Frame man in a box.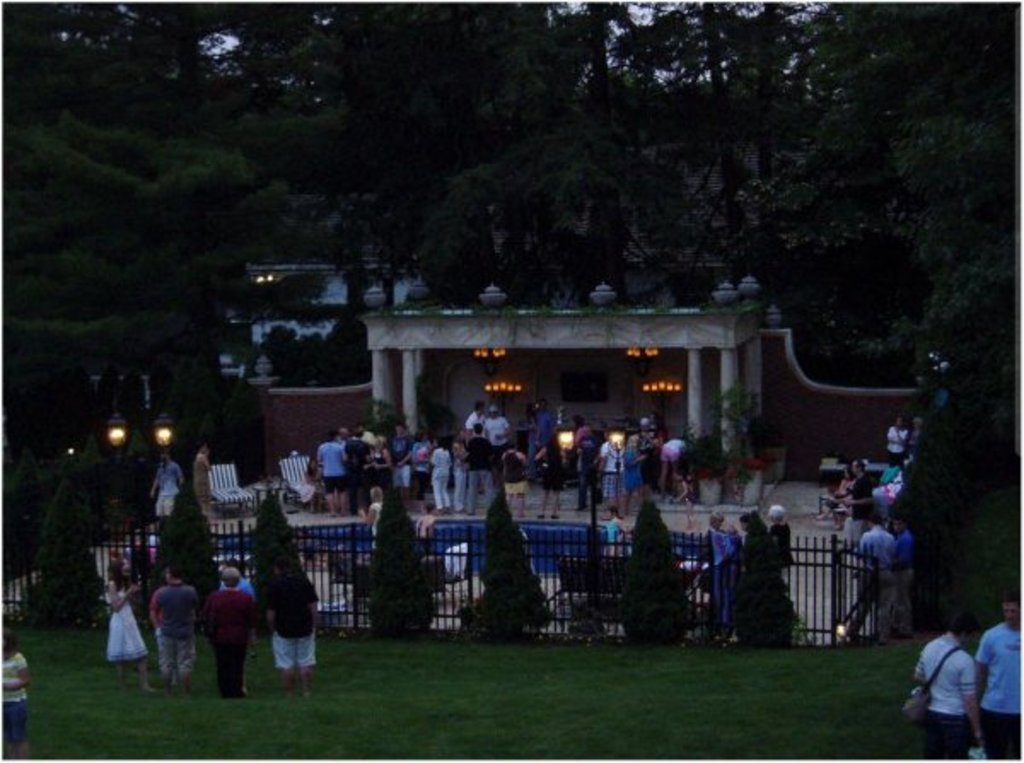
<box>852,509,884,647</box>.
